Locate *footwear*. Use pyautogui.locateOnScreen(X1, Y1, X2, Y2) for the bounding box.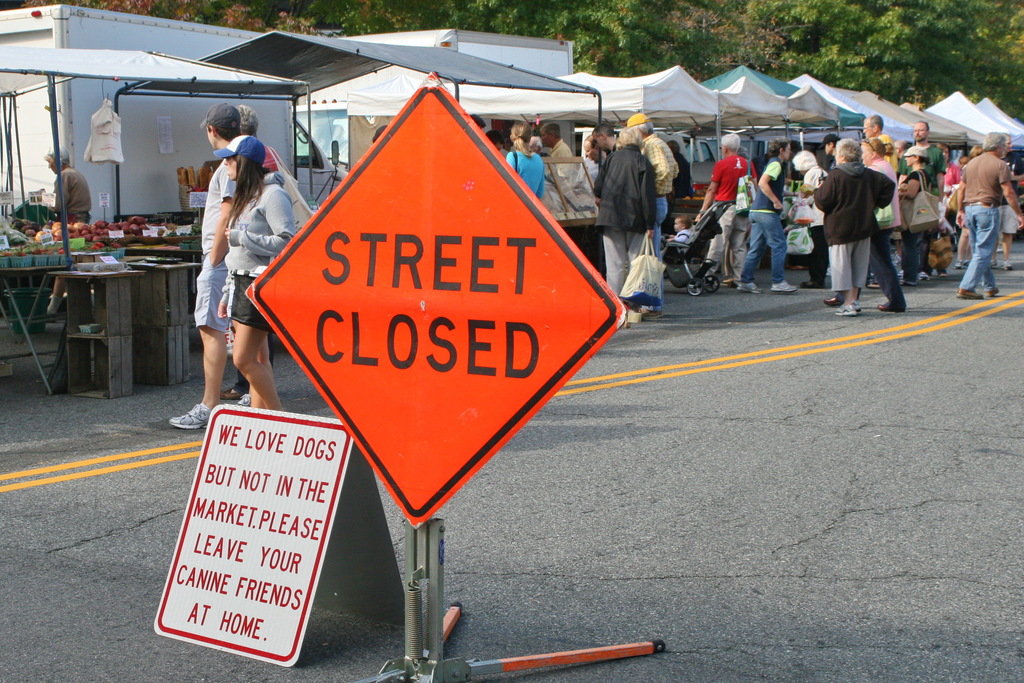
pyautogui.locateOnScreen(836, 300, 856, 317).
